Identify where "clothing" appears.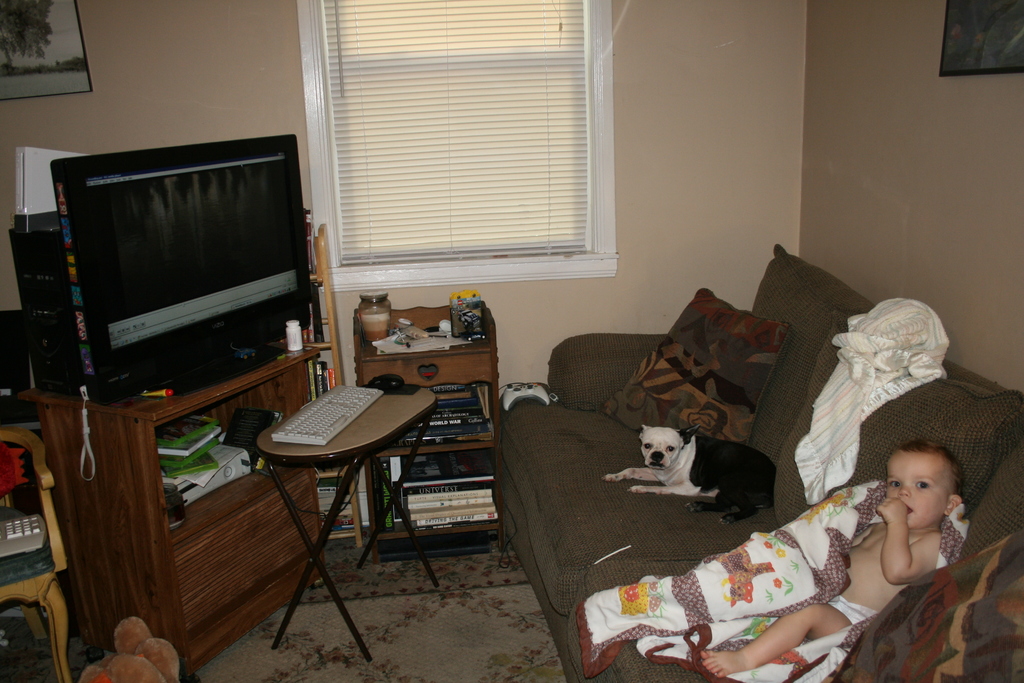
Appears at Rect(825, 593, 878, 627).
